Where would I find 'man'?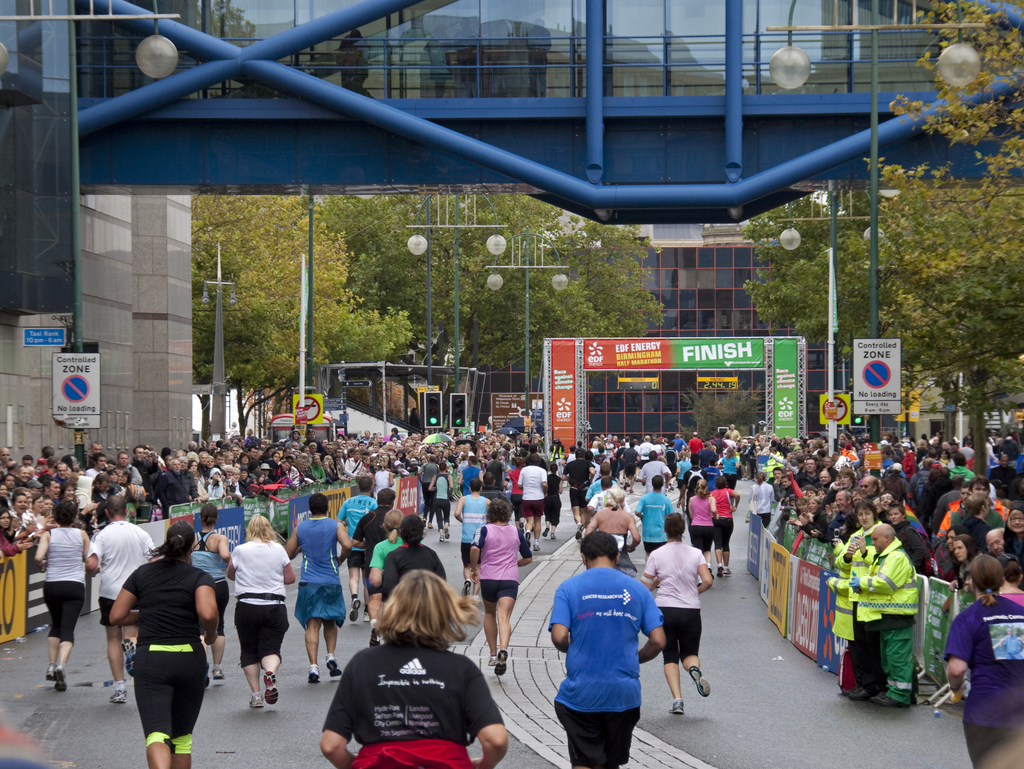
At detection(1004, 627, 1023, 656).
